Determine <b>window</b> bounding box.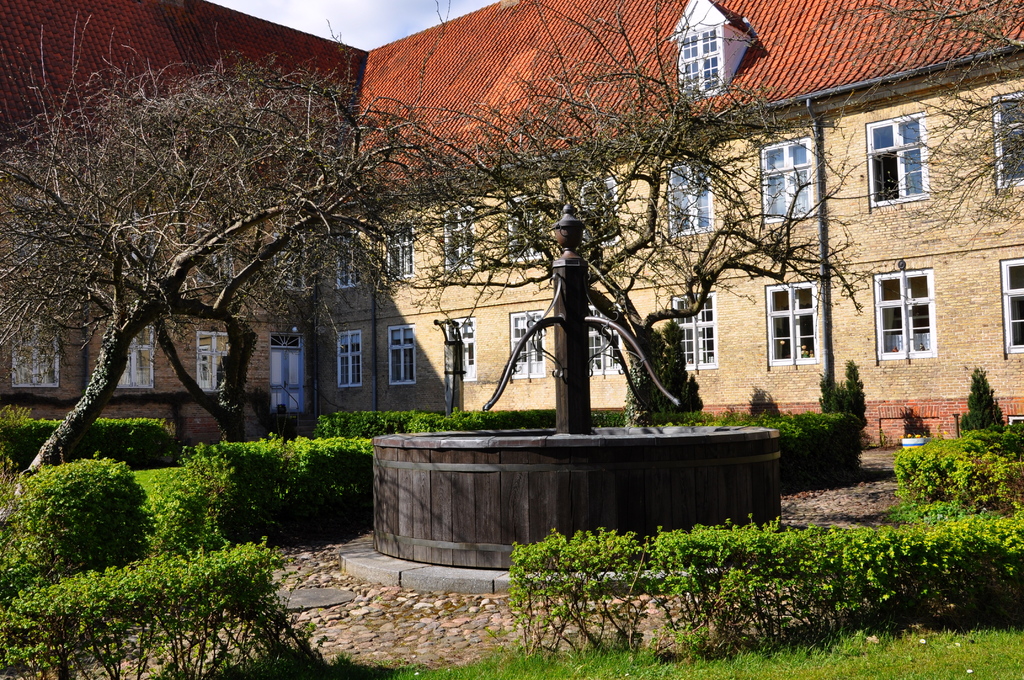
Determined: locate(199, 328, 236, 392).
